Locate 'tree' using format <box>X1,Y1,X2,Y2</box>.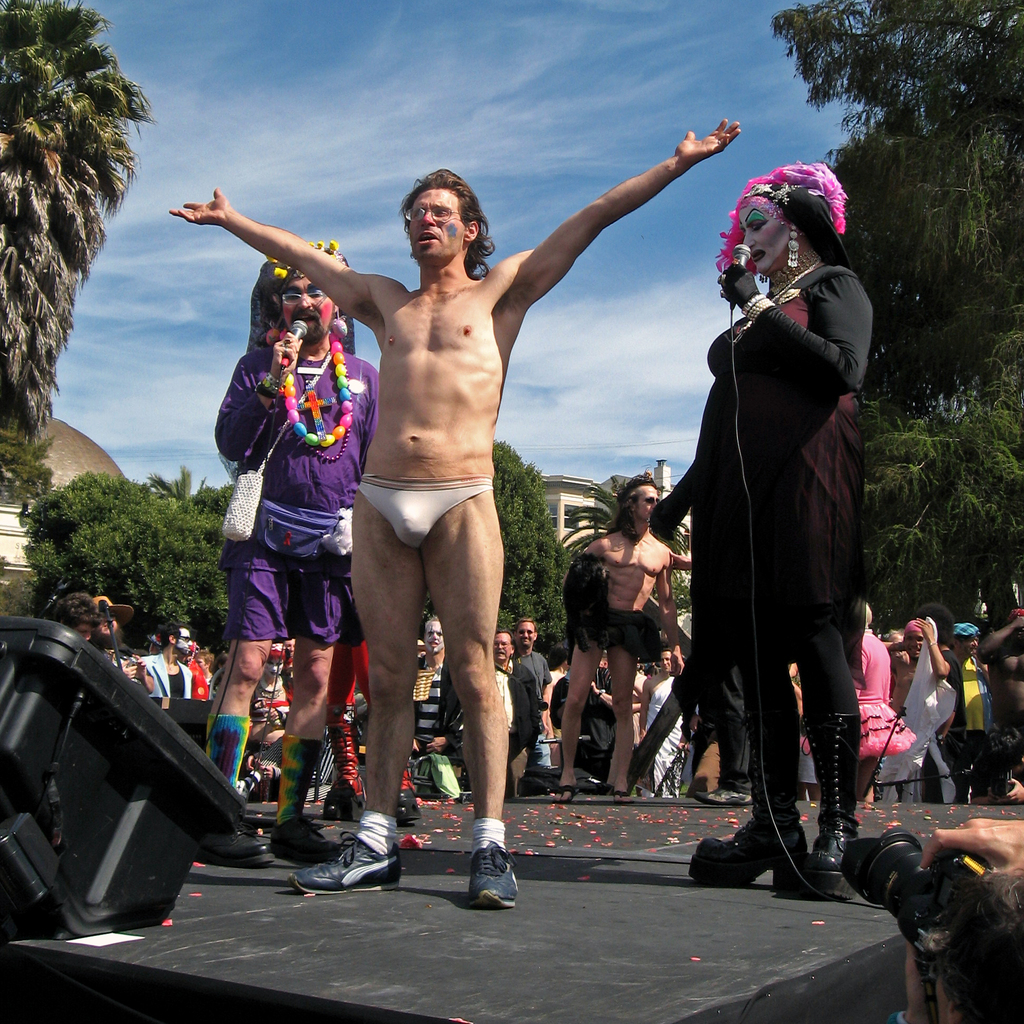
<box>1,3,152,496</box>.
